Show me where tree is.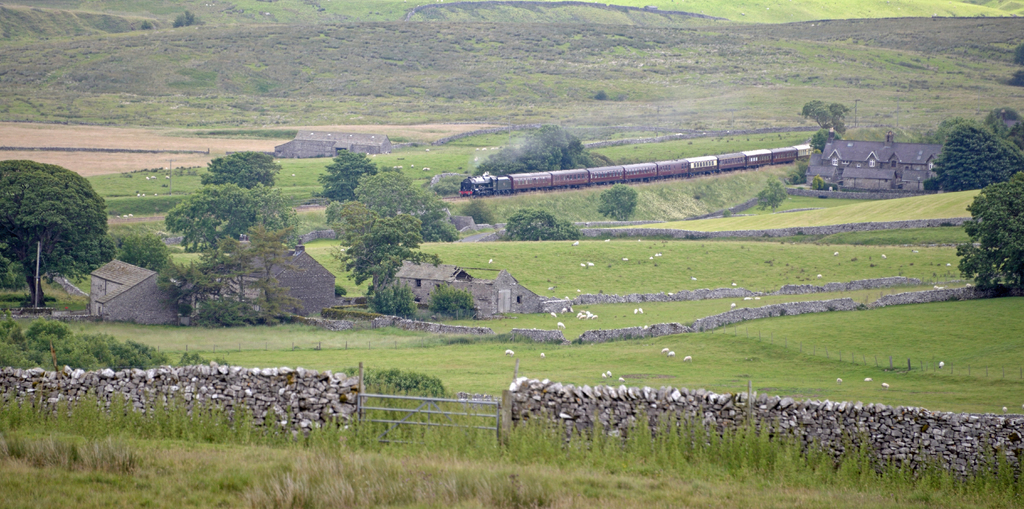
tree is at l=1006, t=44, r=1023, b=90.
